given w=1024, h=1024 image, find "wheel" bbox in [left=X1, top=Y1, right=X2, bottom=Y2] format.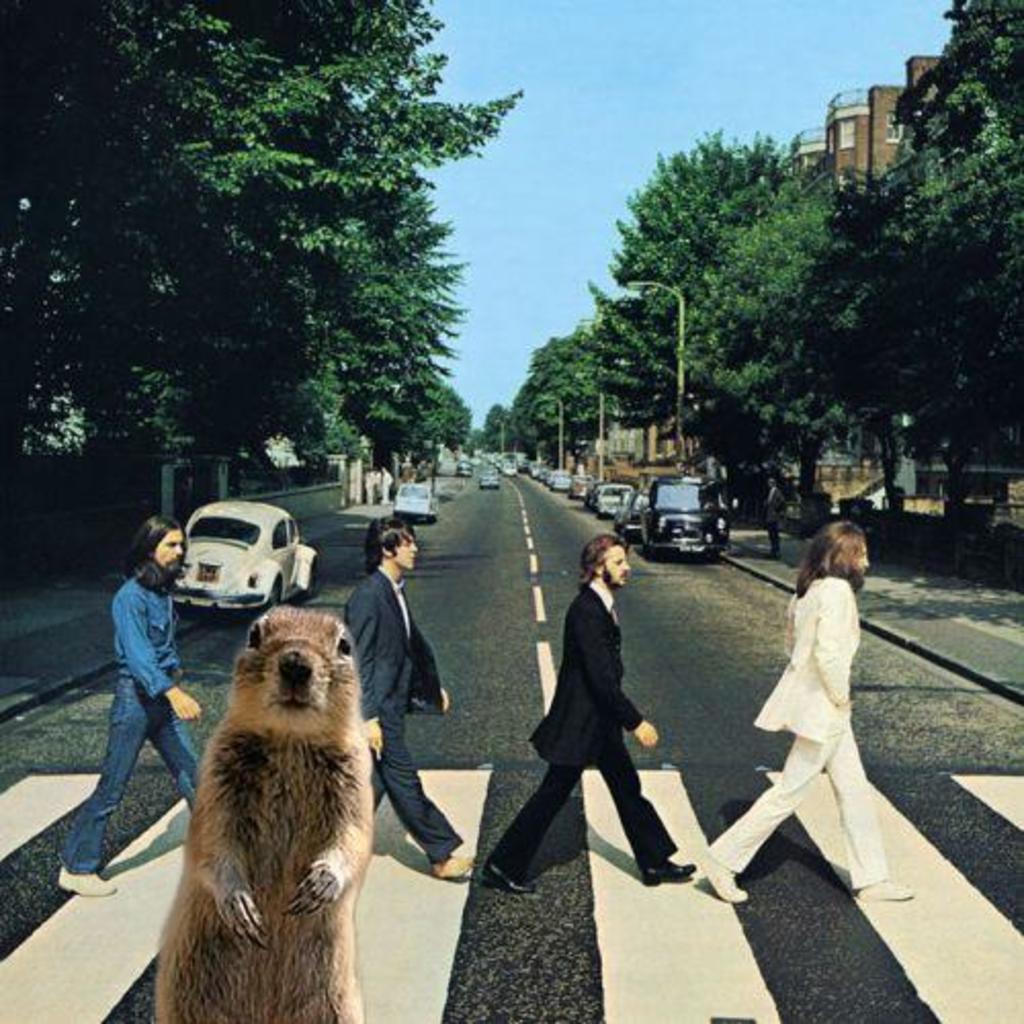
[left=479, top=487, right=481, bottom=492].
